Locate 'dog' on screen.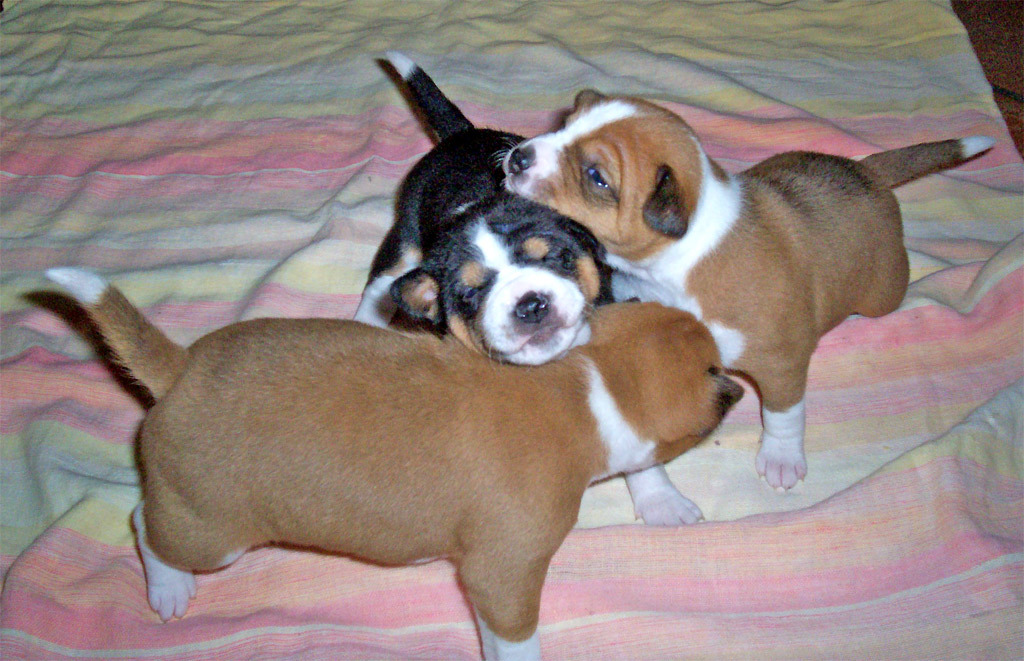
On screen at (left=485, top=83, right=996, bottom=500).
